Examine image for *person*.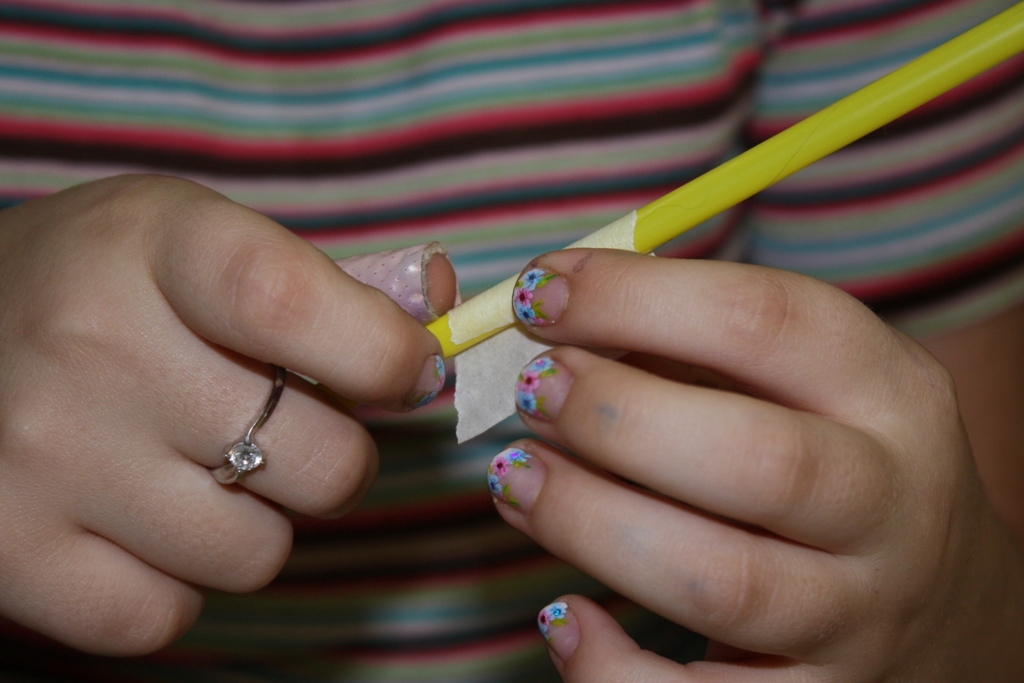
Examination result: <region>0, 0, 1023, 682</region>.
